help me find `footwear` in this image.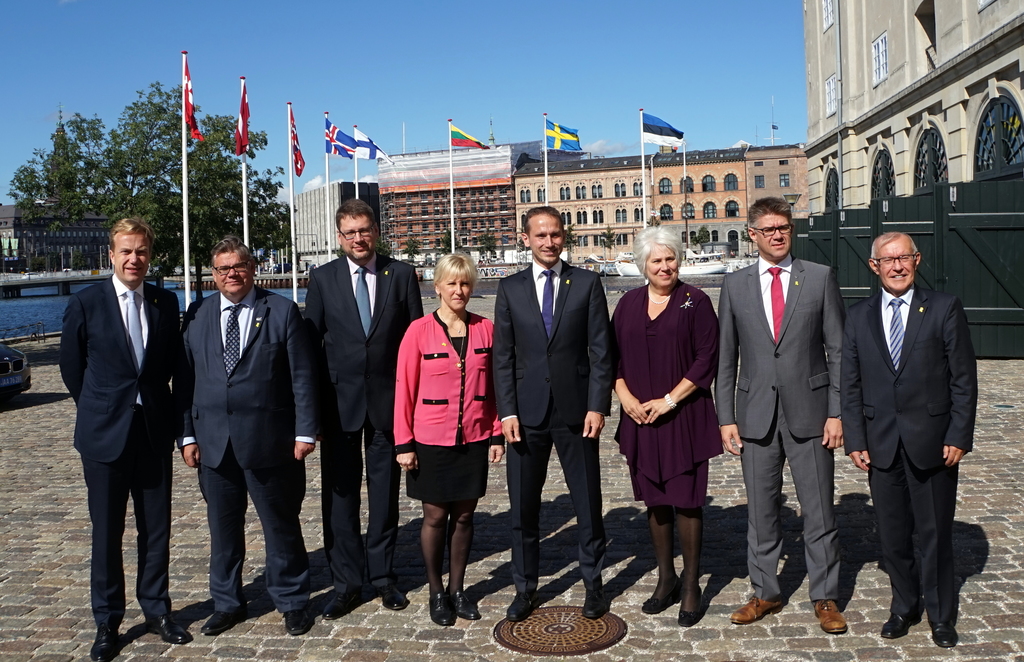
Found it: pyautogui.locateOnScreen(675, 579, 700, 626).
